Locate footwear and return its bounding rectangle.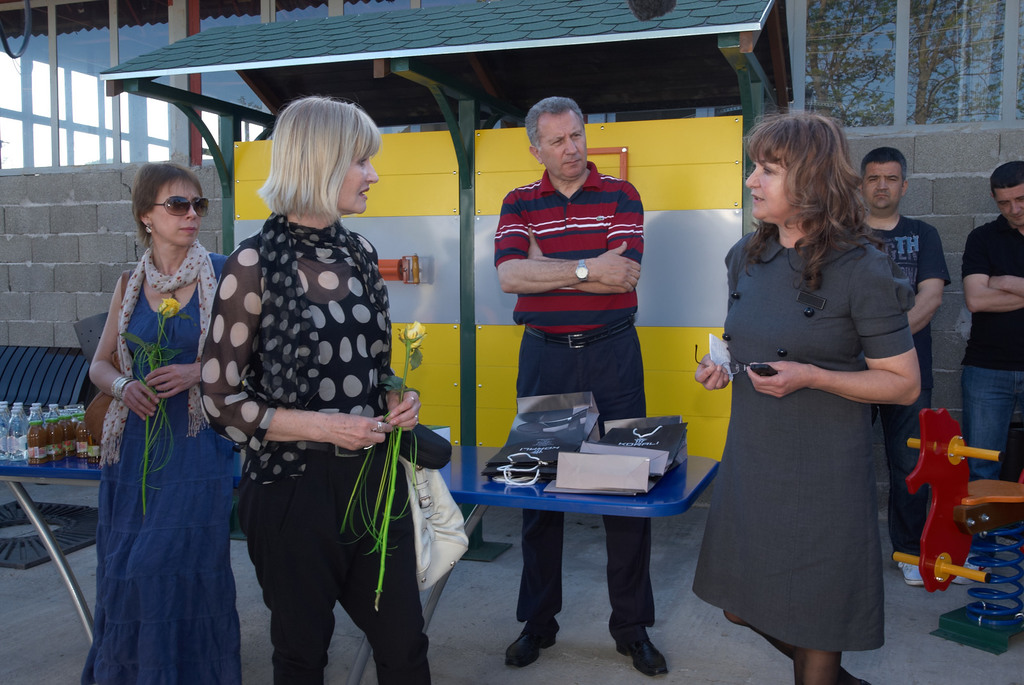
box=[945, 553, 989, 585].
